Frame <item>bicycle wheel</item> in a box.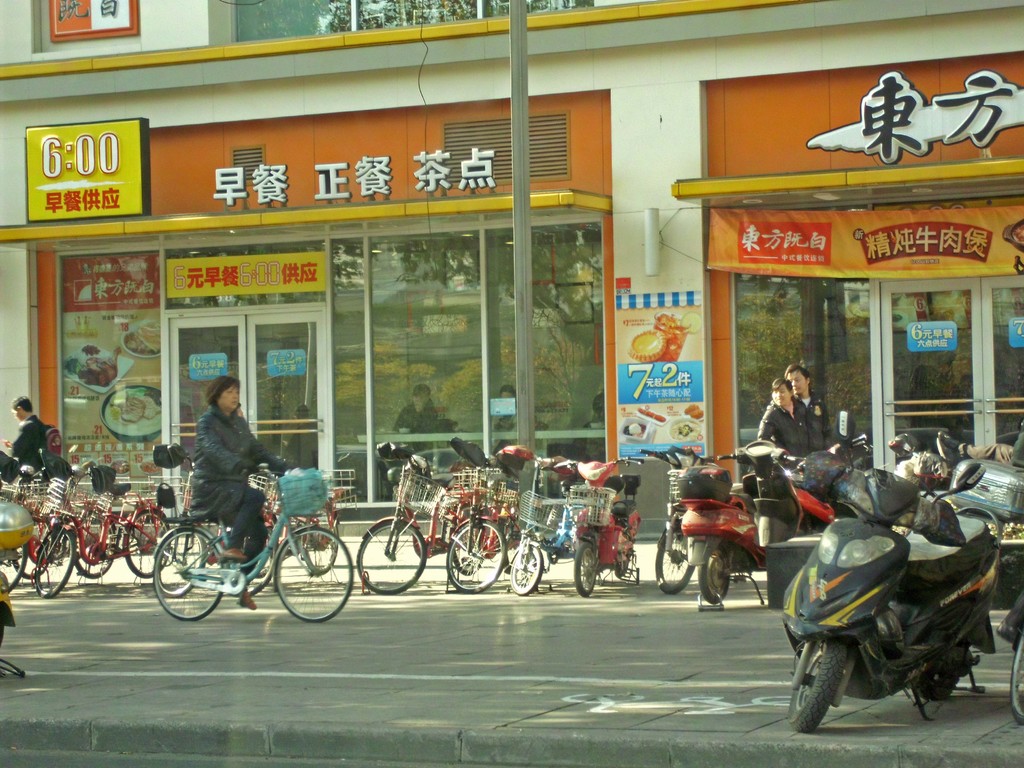
rect(262, 537, 328, 627).
